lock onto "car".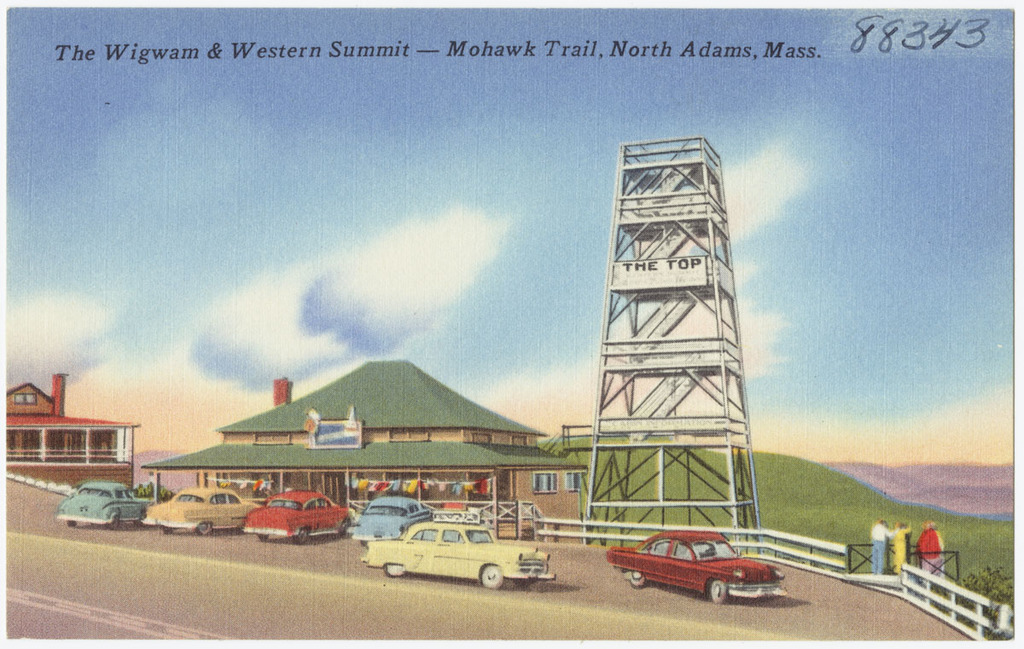
Locked: [145, 487, 266, 535].
